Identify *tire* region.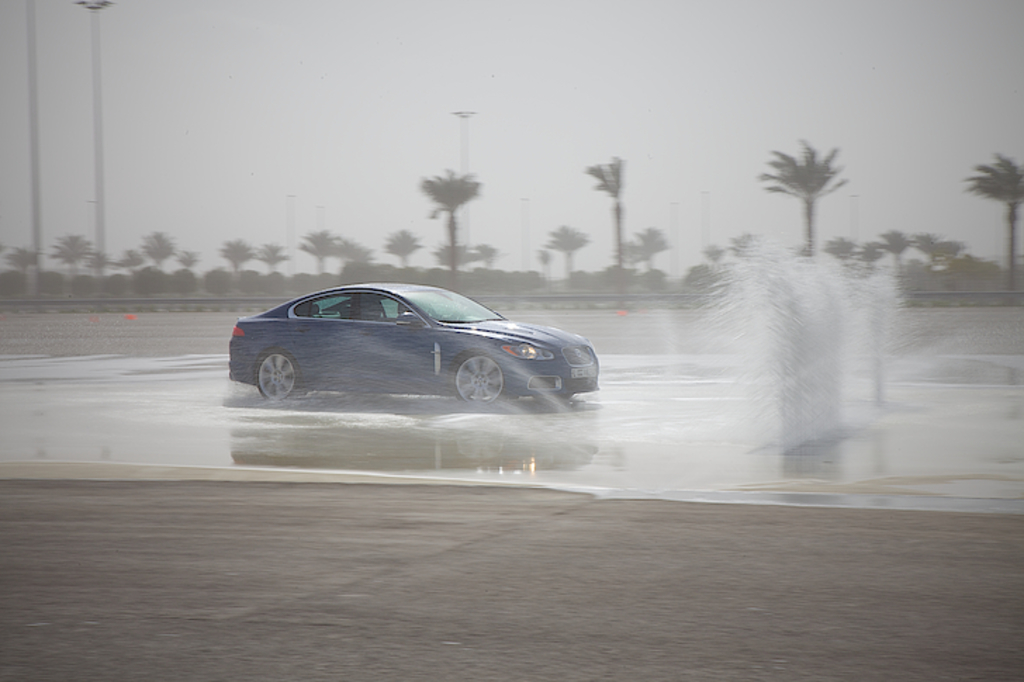
Region: bbox=[444, 349, 515, 406].
